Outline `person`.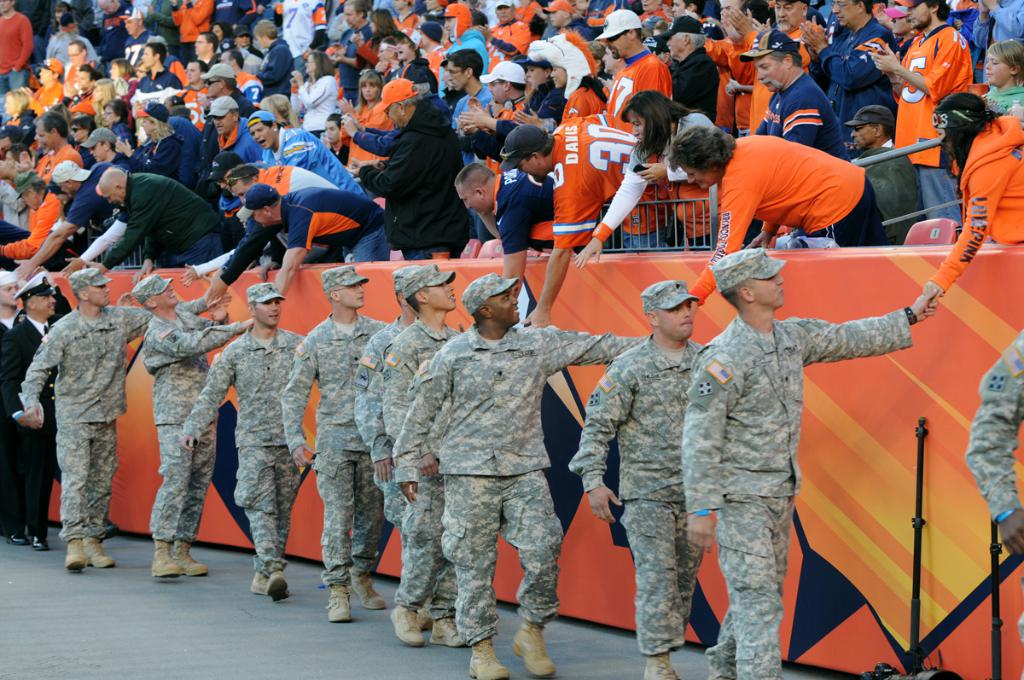
Outline: 846/104/927/242.
